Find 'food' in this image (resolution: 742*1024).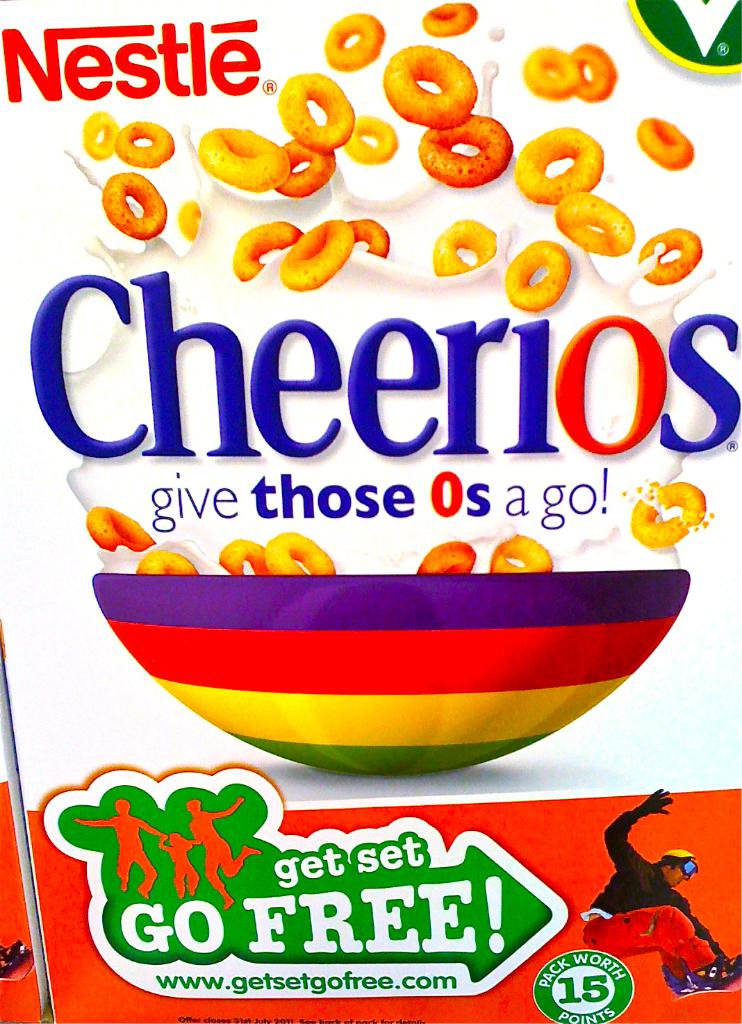
<box>432,217,502,277</box>.
